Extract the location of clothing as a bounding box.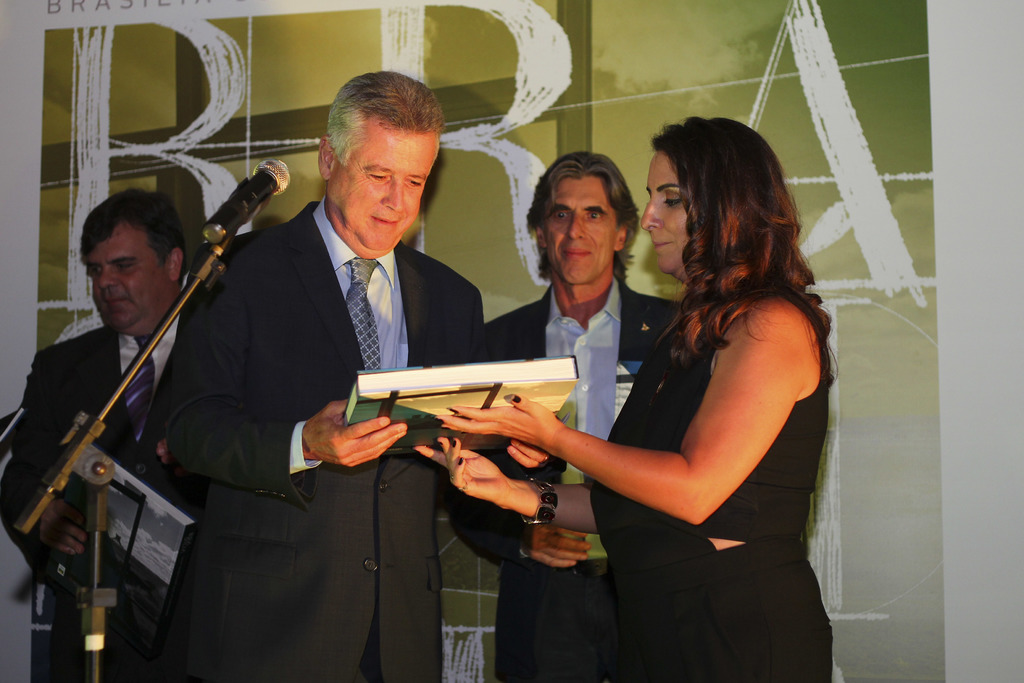
x1=571 y1=277 x2=842 y2=682.
